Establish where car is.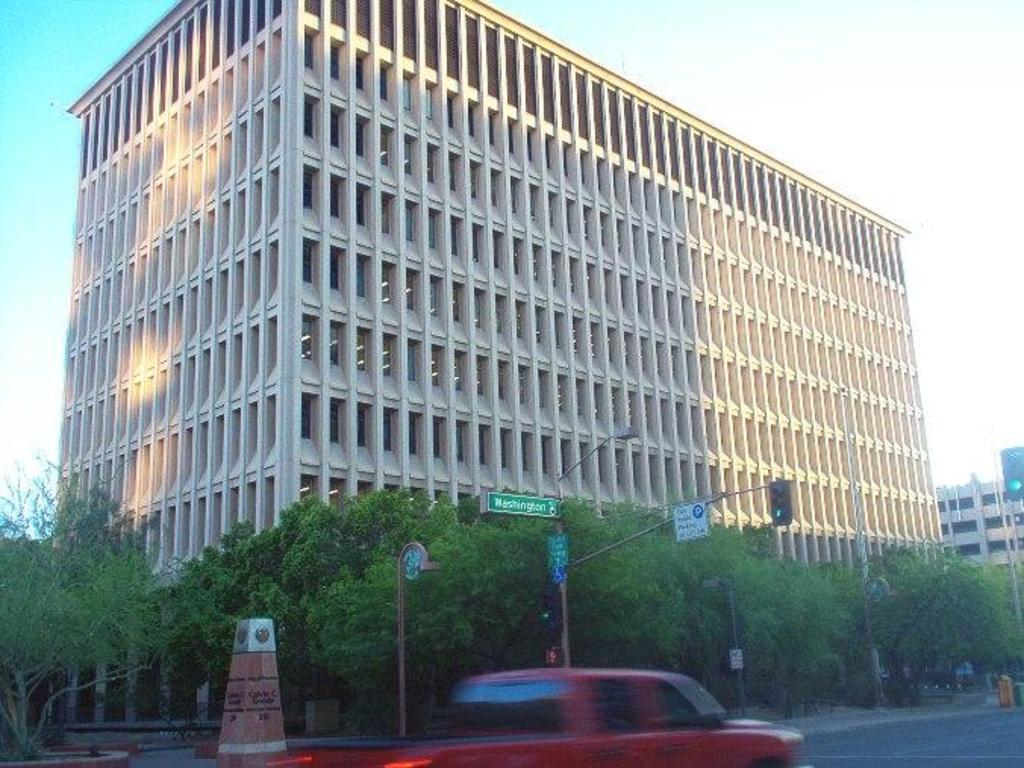
Established at locate(380, 651, 798, 765).
